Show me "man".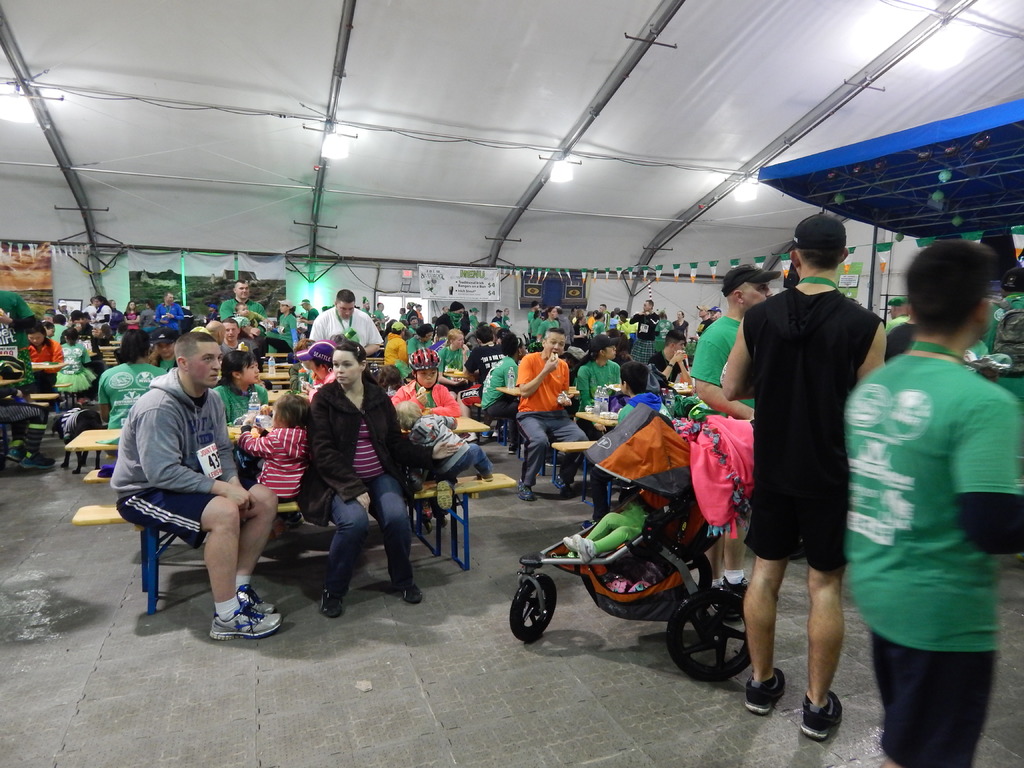
"man" is here: Rect(148, 333, 176, 371).
